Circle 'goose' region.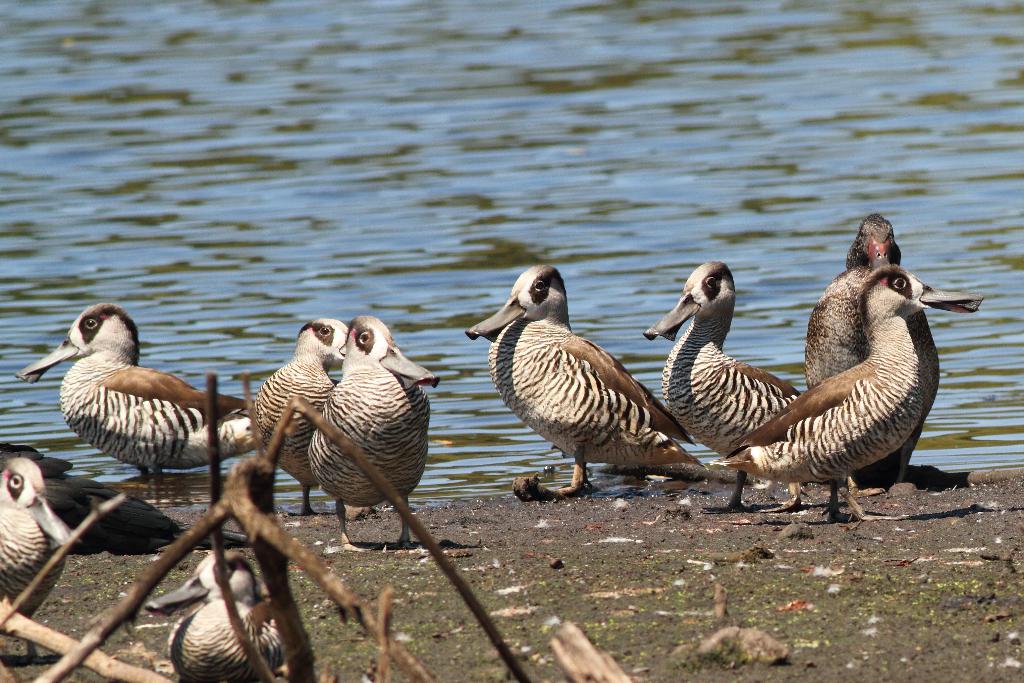
Region: bbox=[147, 547, 280, 682].
